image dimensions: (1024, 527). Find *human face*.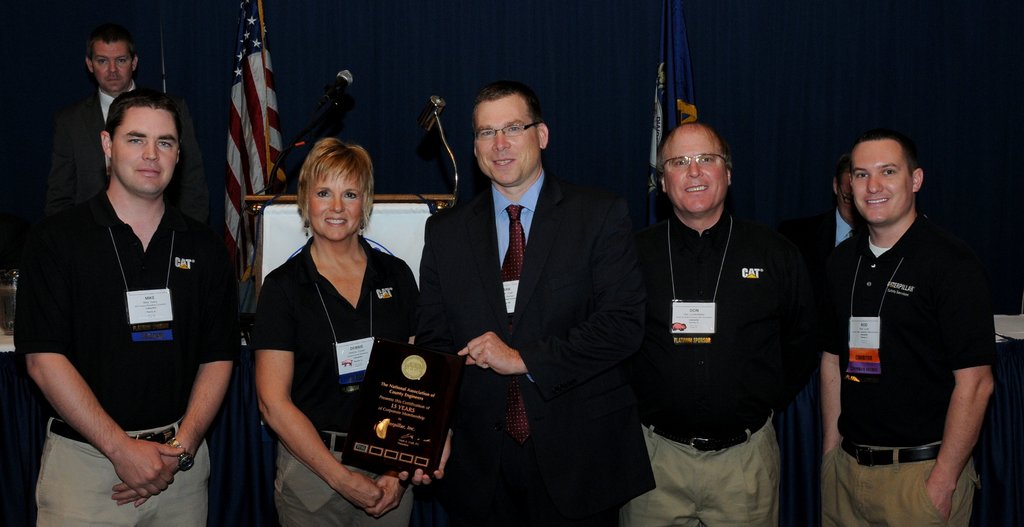
left=314, top=176, right=368, bottom=241.
